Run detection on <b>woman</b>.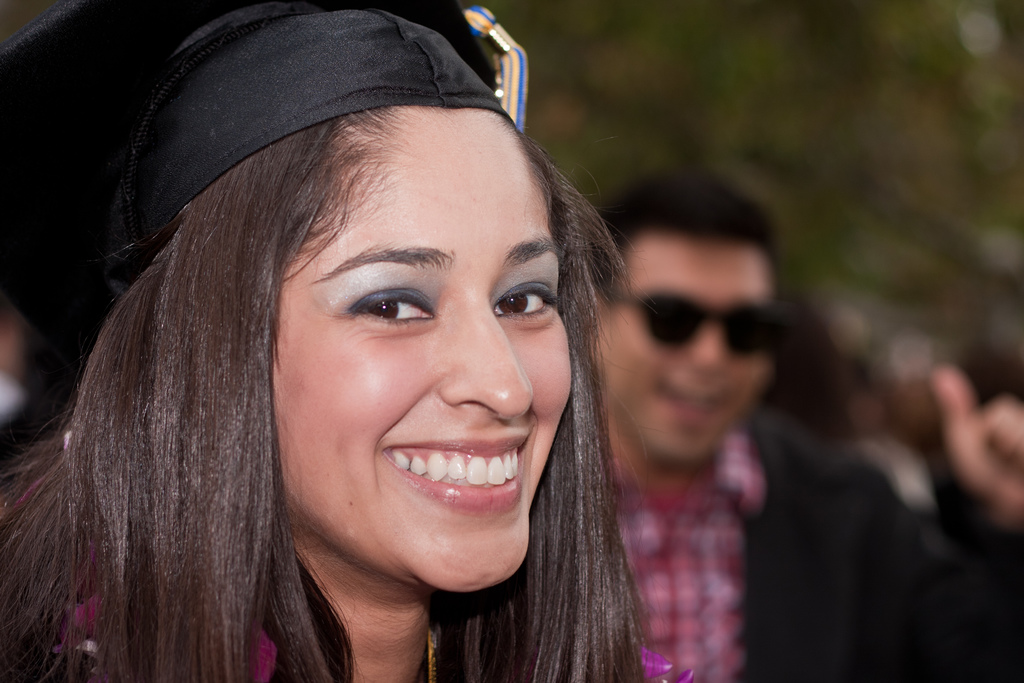
Result: detection(2, 0, 685, 682).
